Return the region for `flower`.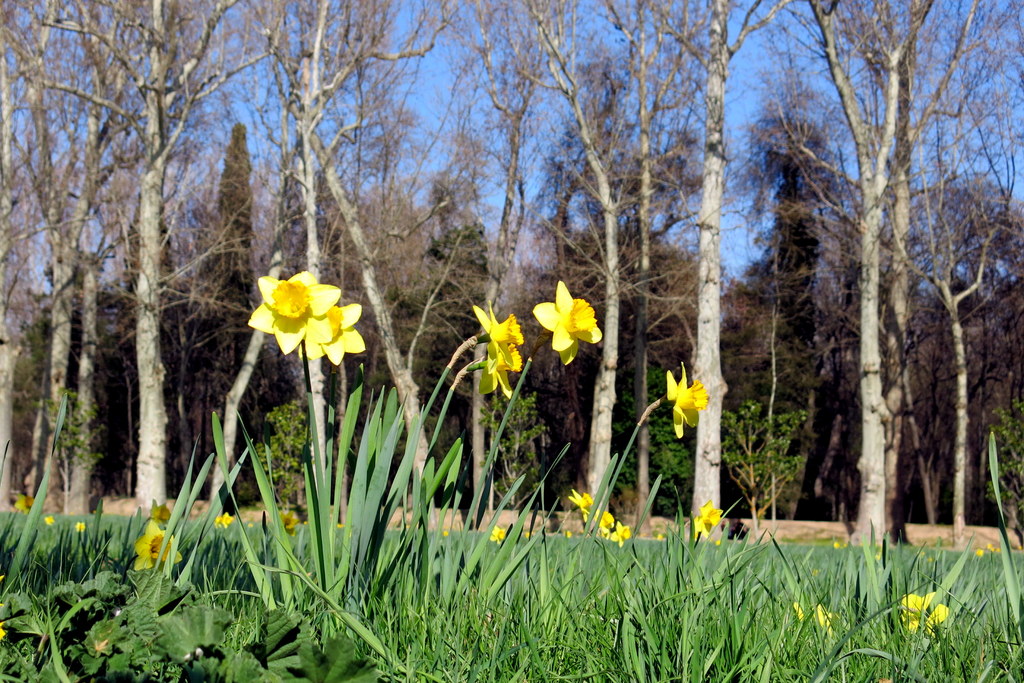
568, 489, 614, 525.
